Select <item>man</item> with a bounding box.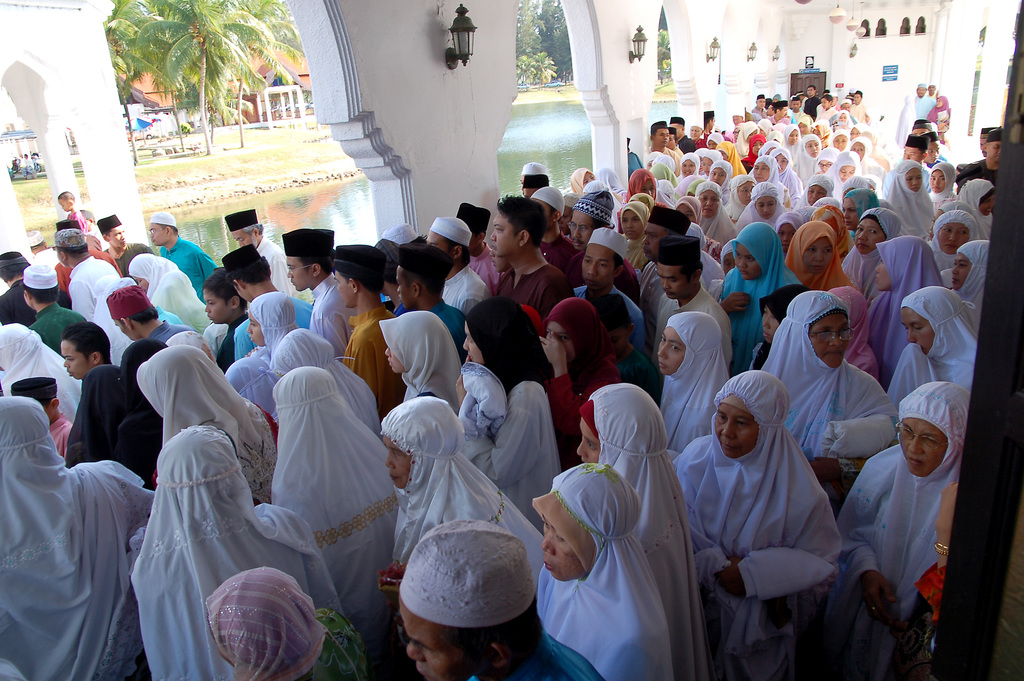
{"x1": 767, "y1": 98, "x2": 790, "y2": 131}.
